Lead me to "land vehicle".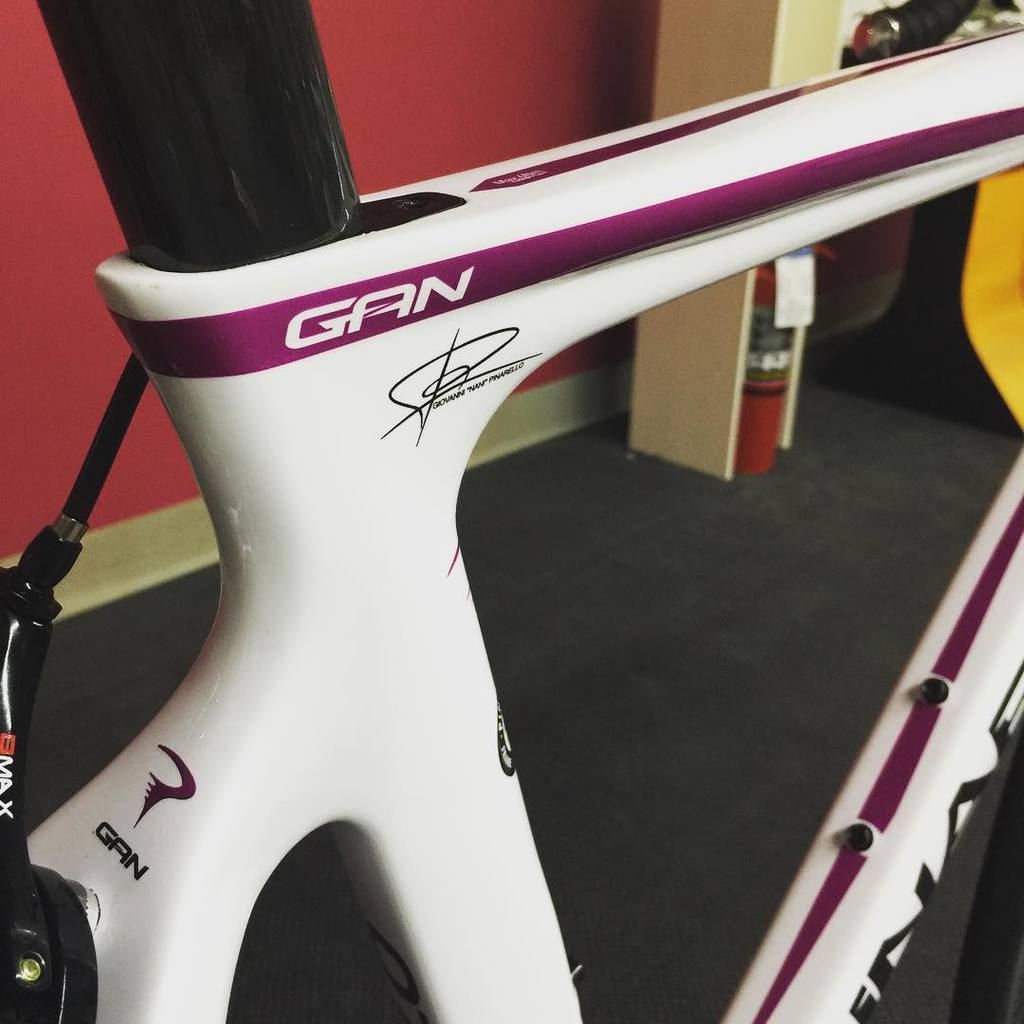
Lead to (left=0, top=0, right=1023, bottom=1023).
